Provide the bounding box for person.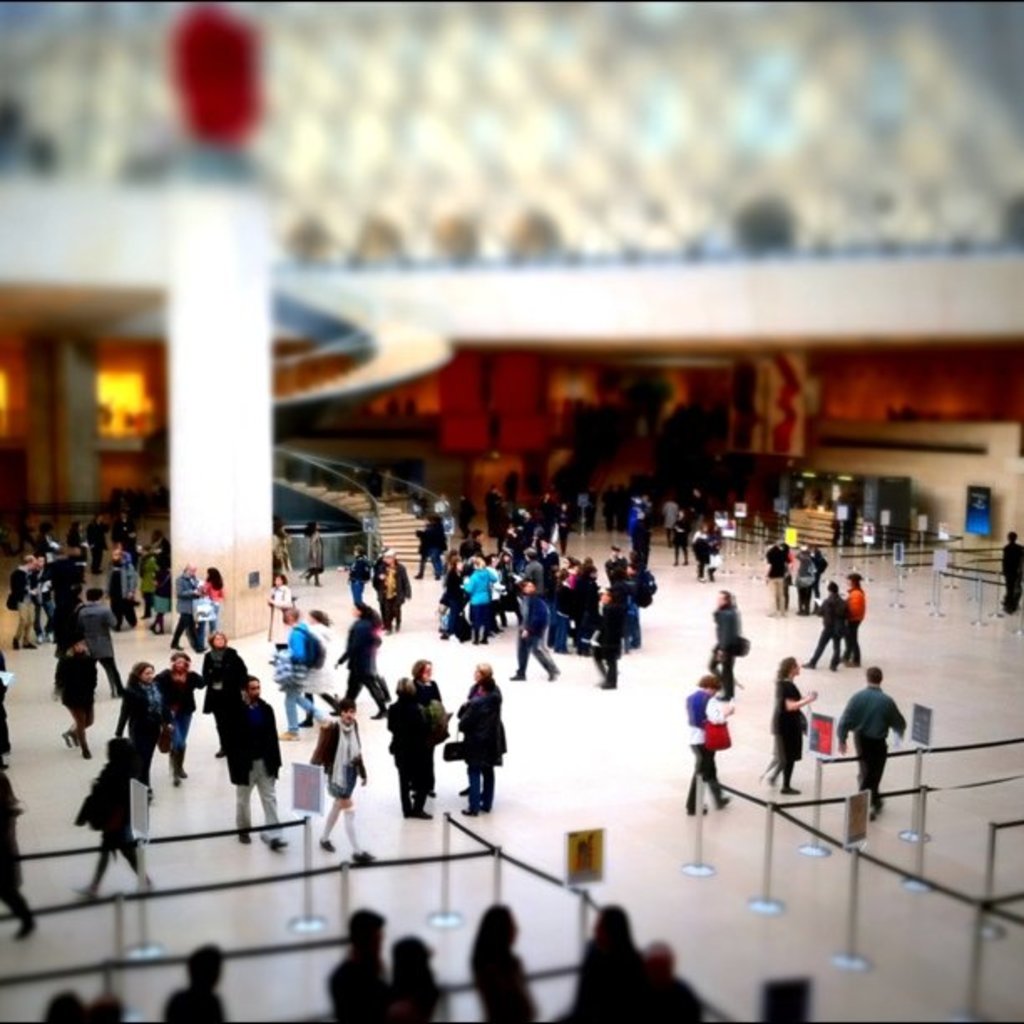
<bbox>117, 658, 157, 800</bbox>.
